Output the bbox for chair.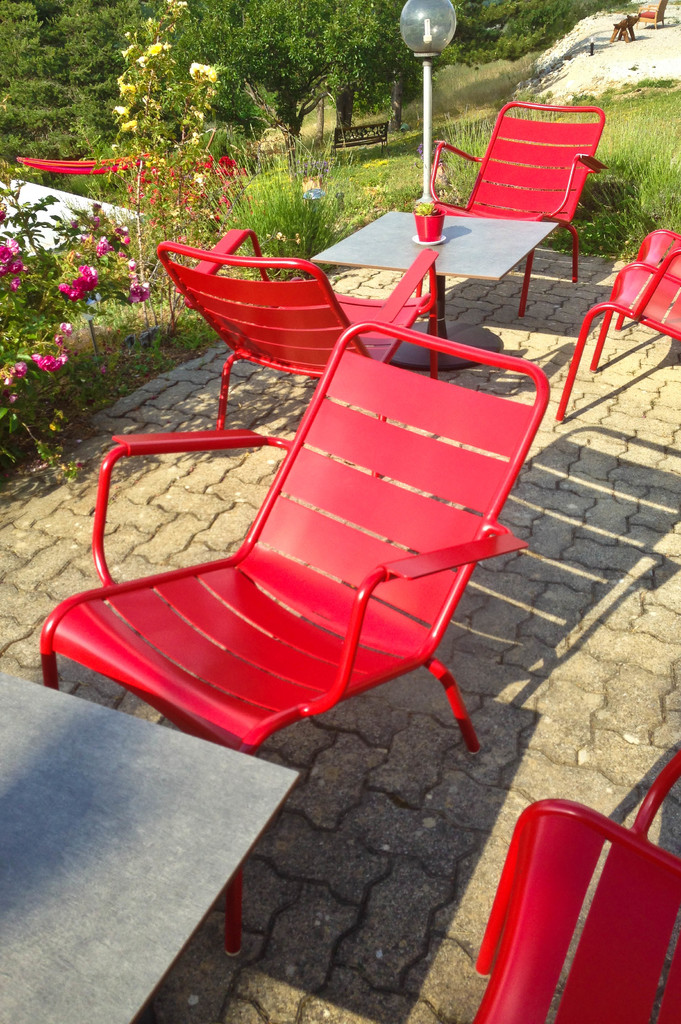
[x1=618, y1=227, x2=680, y2=333].
